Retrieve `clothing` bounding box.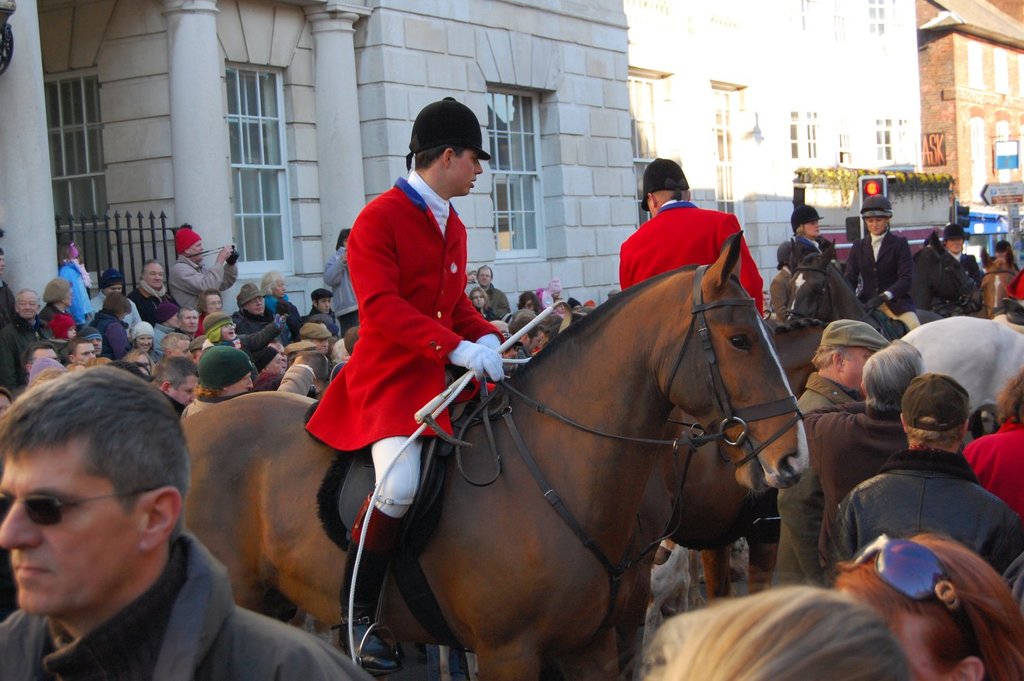
Bounding box: x1=803 y1=401 x2=912 y2=568.
